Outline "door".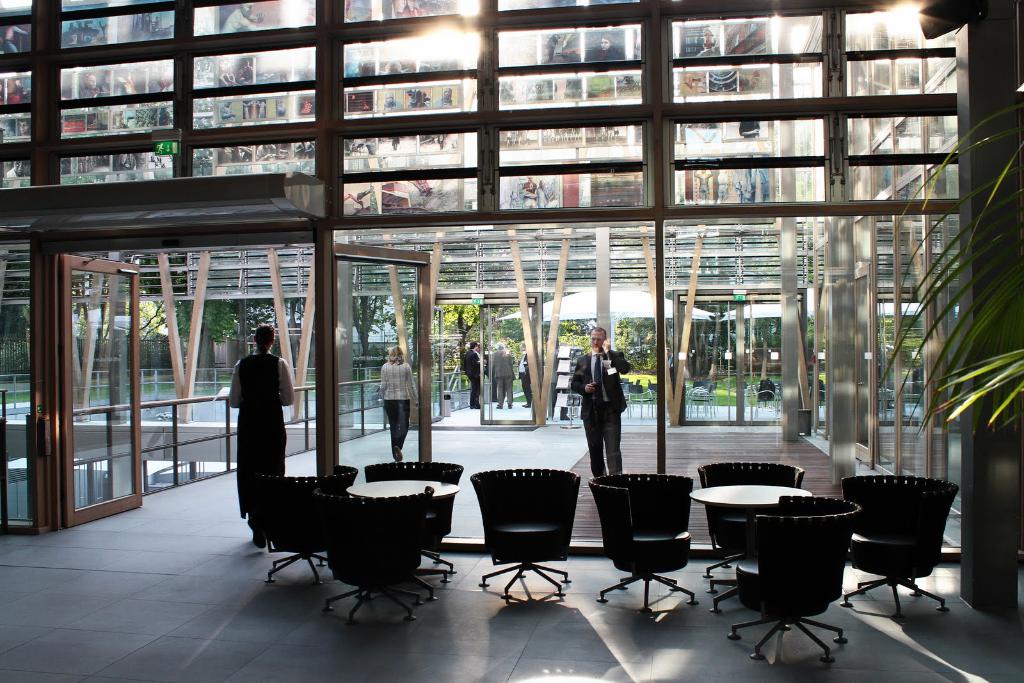
Outline: (477,297,541,424).
